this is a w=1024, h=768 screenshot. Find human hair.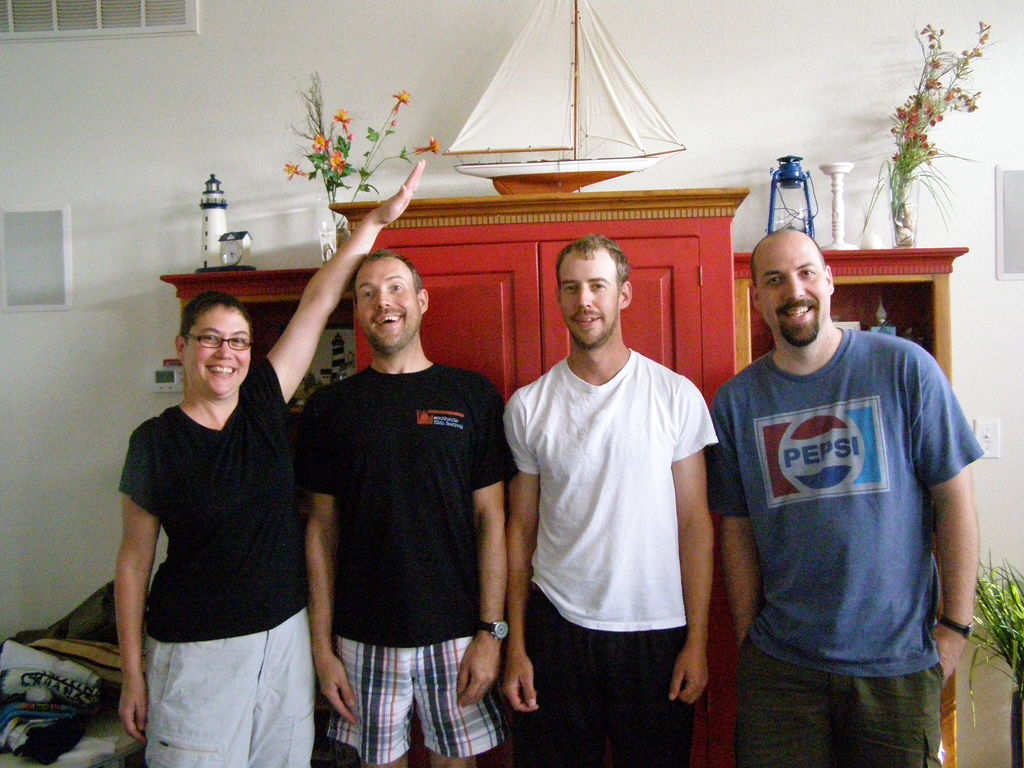
Bounding box: x1=751 y1=248 x2=758 y2=289.
